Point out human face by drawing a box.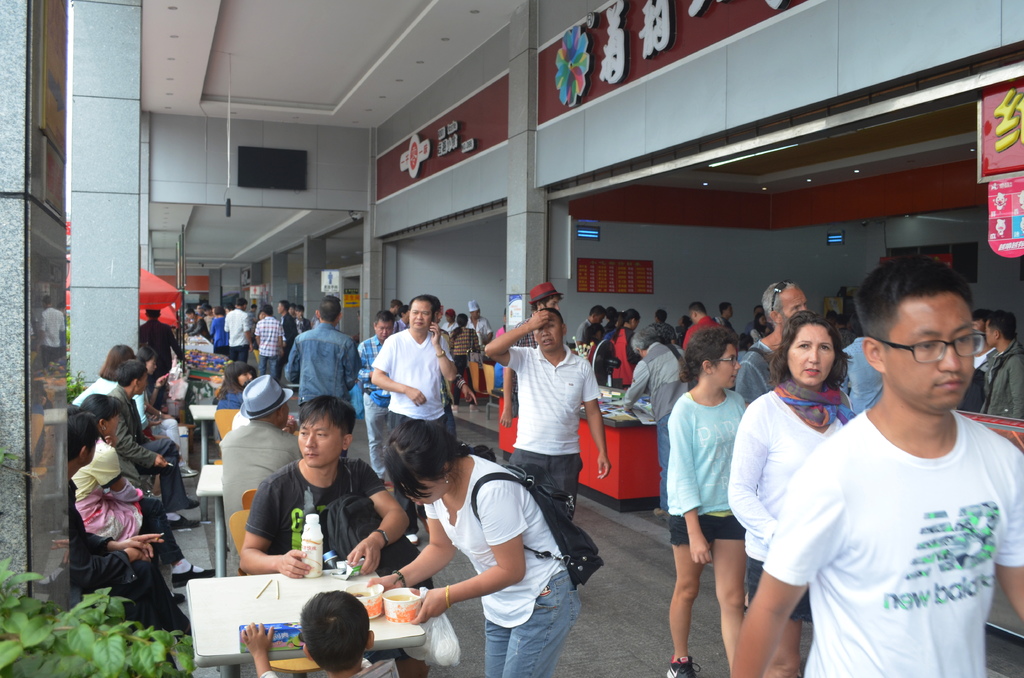
crop(790, 321, 831, 378).
